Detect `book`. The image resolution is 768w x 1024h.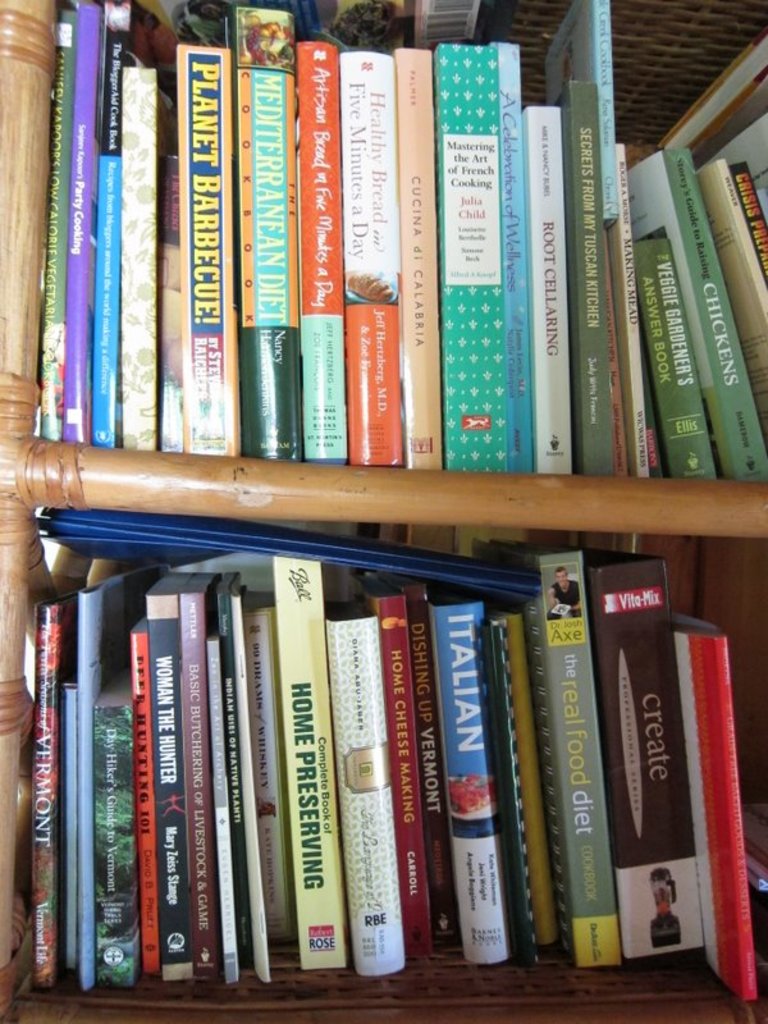
(325,593,406,974).
